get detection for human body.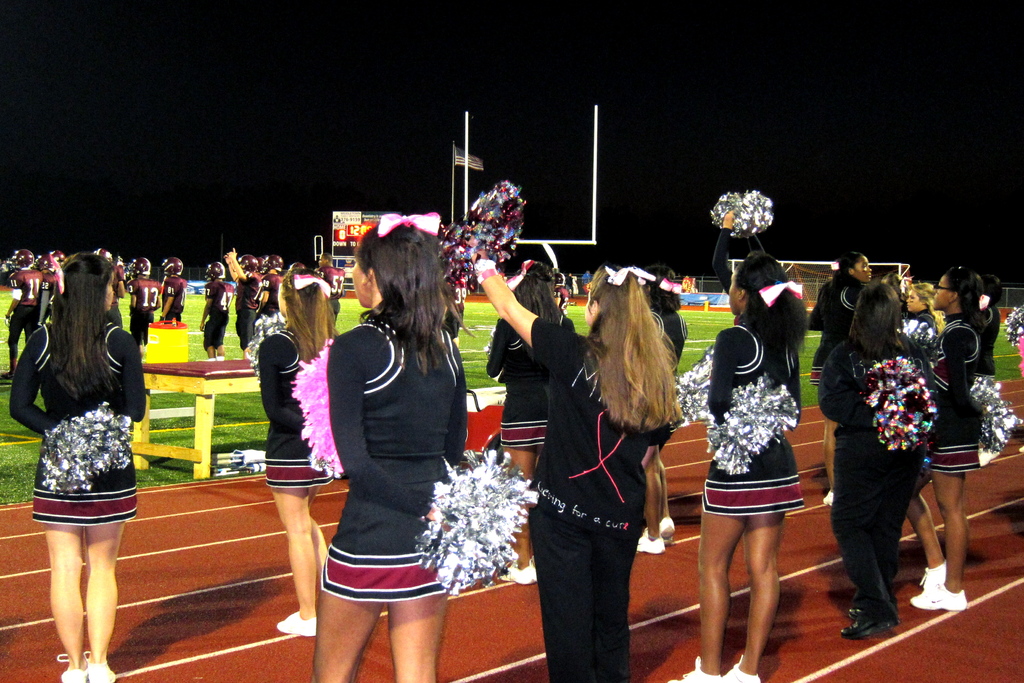
Detection: bbox(307, 195, 502, 682).
